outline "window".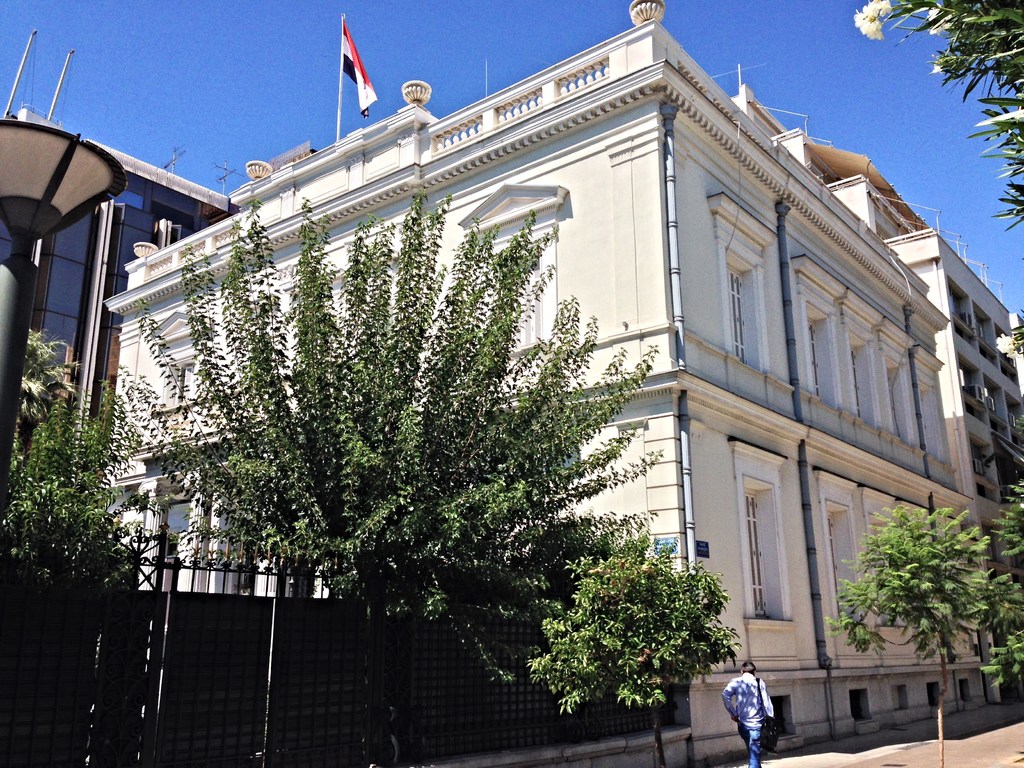
Outline: select_region(850, 689, 876, 722).
